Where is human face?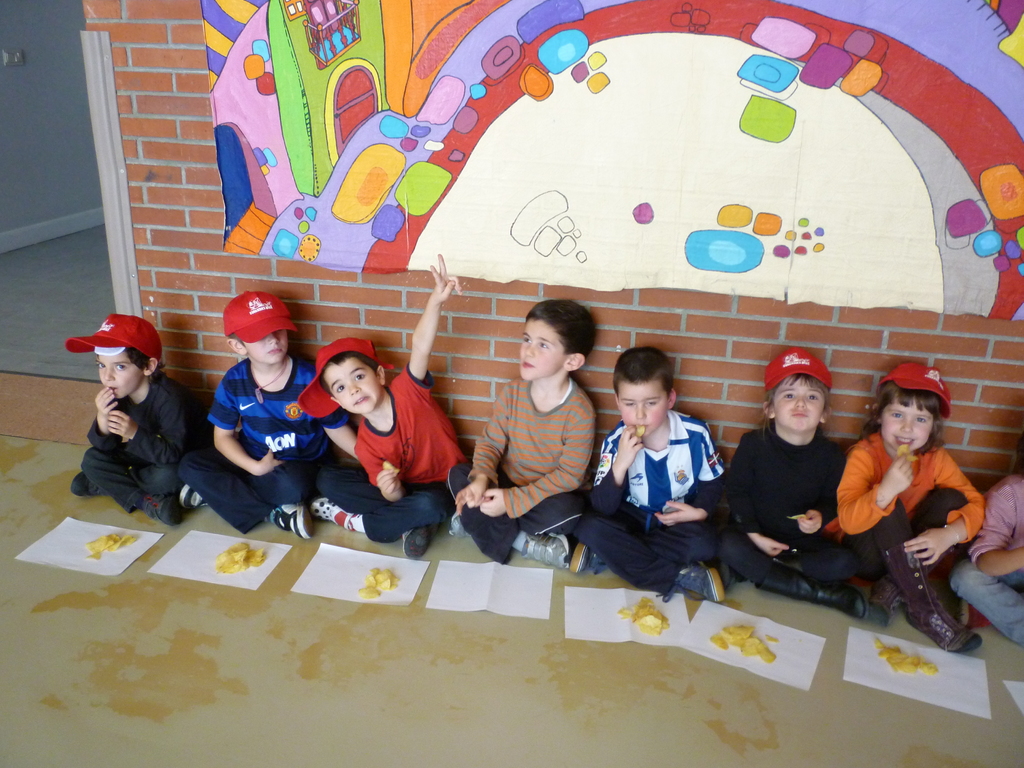
left=335, top=357, right=381, bottom=413.
